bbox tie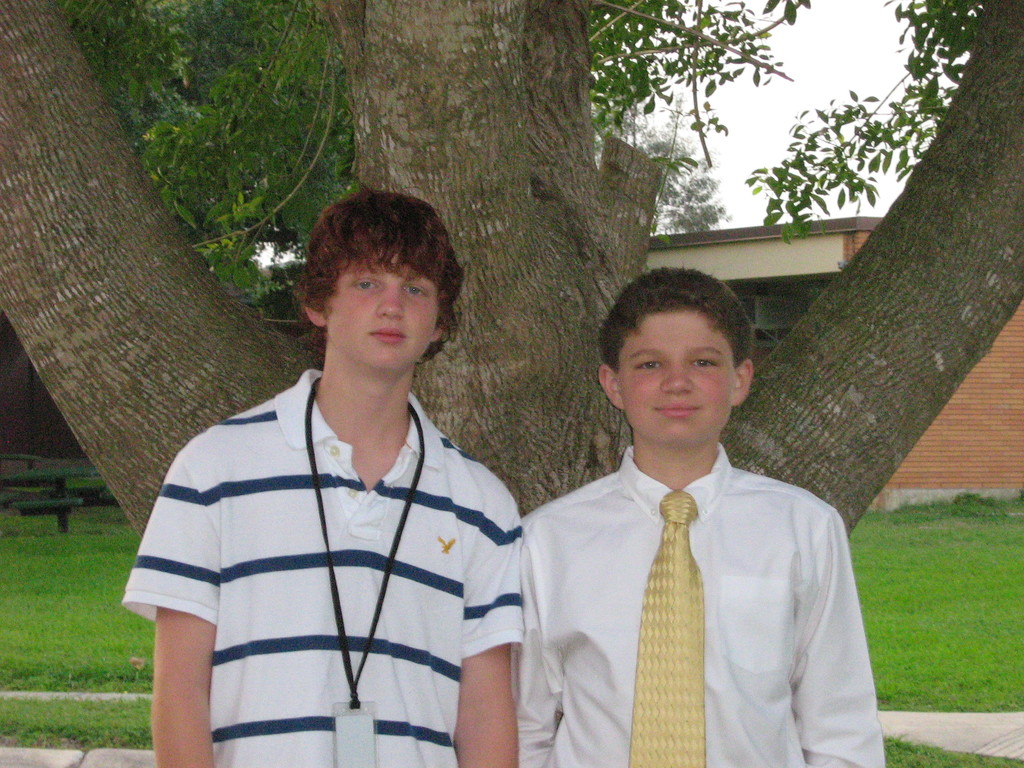
625/485/705/767
